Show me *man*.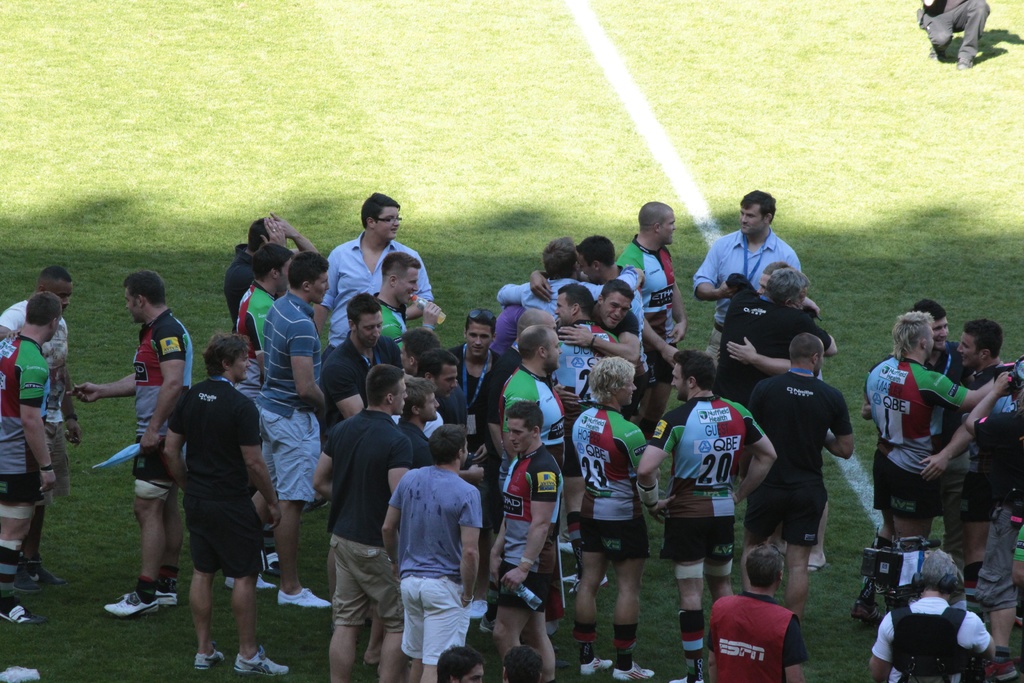
*man* is here: 0, 268, 84, 588.
